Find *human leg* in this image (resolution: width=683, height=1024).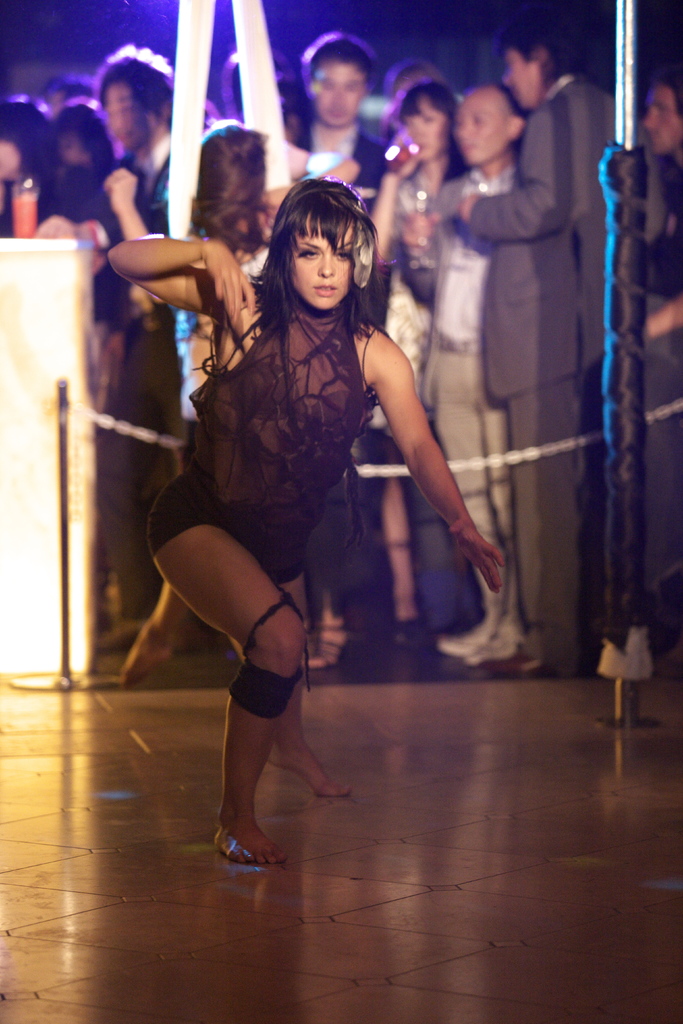
270:564:356:804.
